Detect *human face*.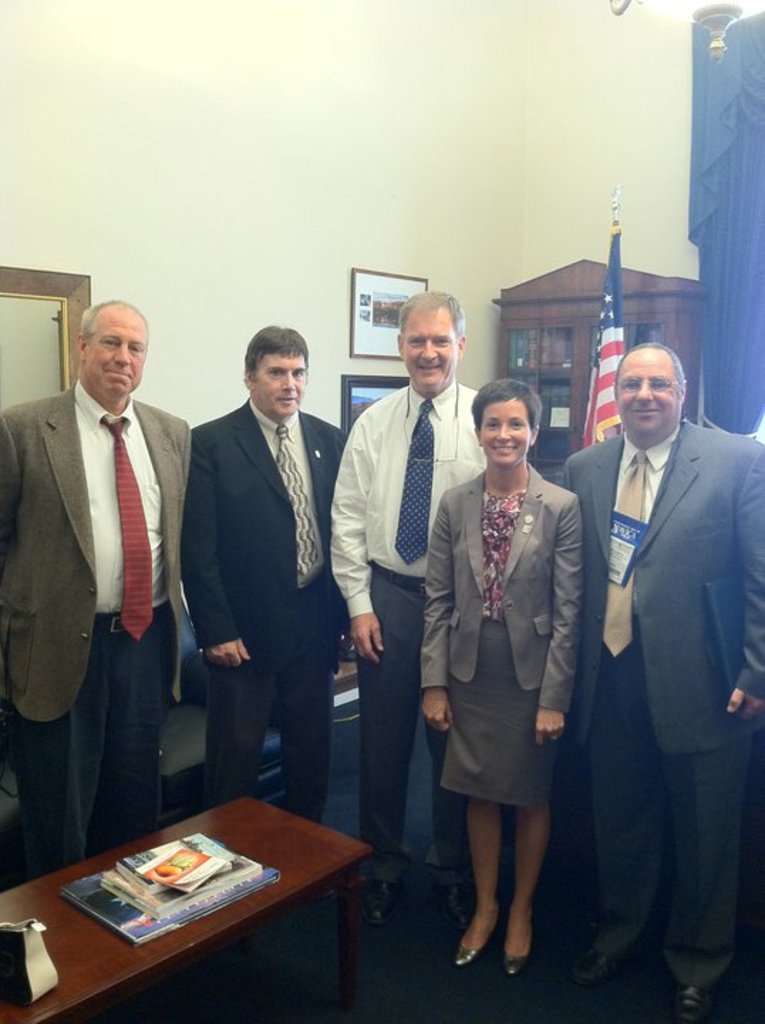
Detected at [x1=400, y1=309, x2=461, y2=393].
